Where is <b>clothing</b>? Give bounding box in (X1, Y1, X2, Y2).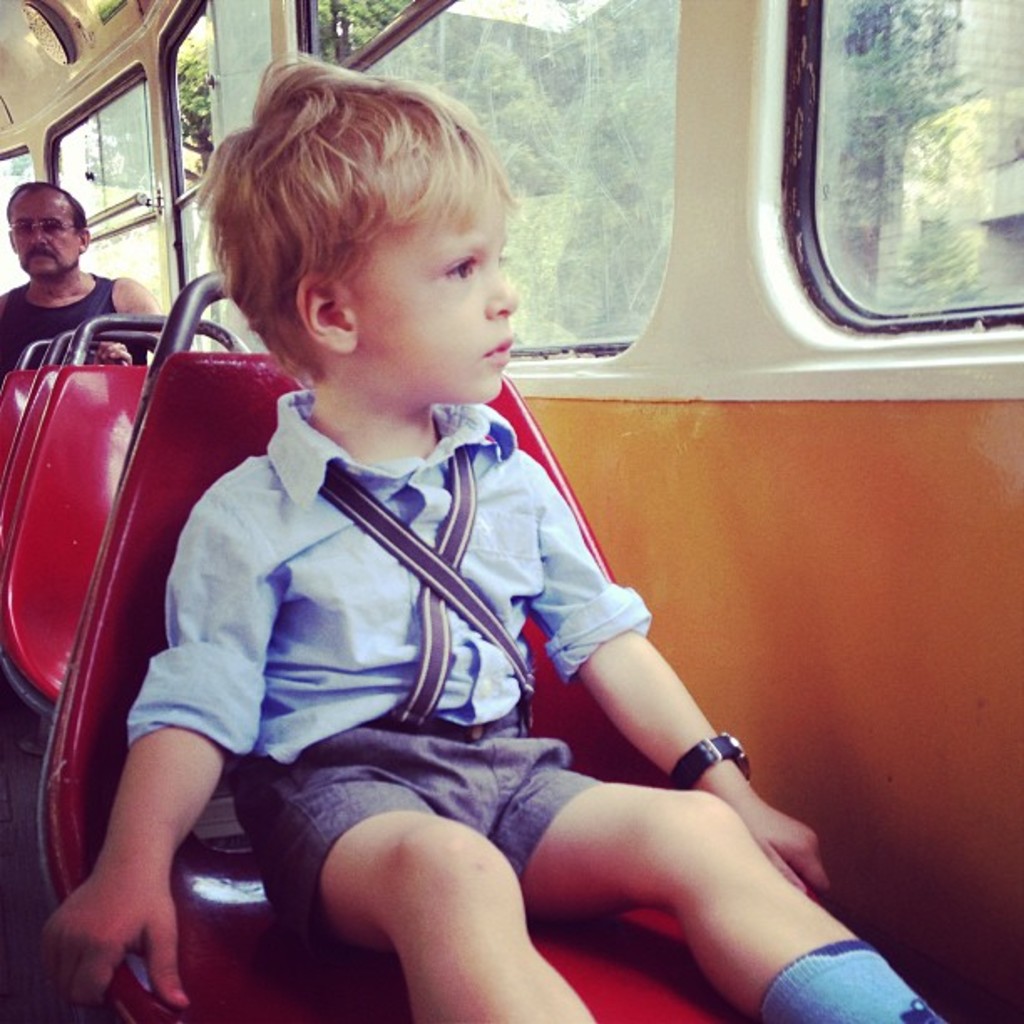
(117, 346, 751, 960).
